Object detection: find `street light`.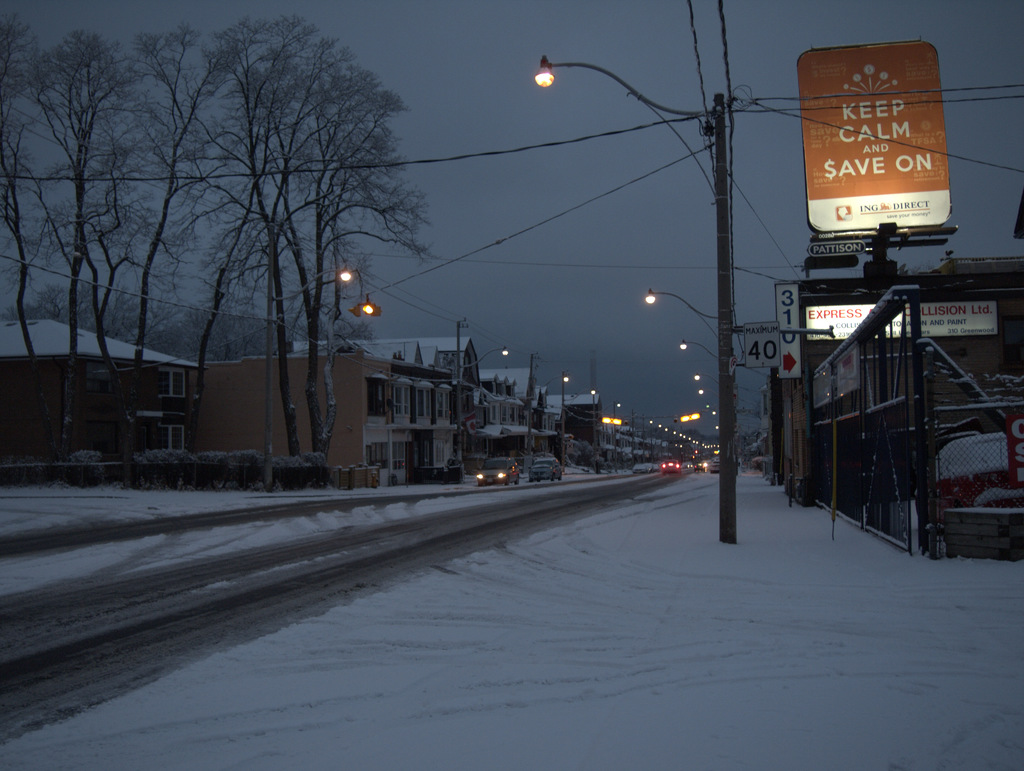
x1=593, y1=396, x2=626, y2=473.
